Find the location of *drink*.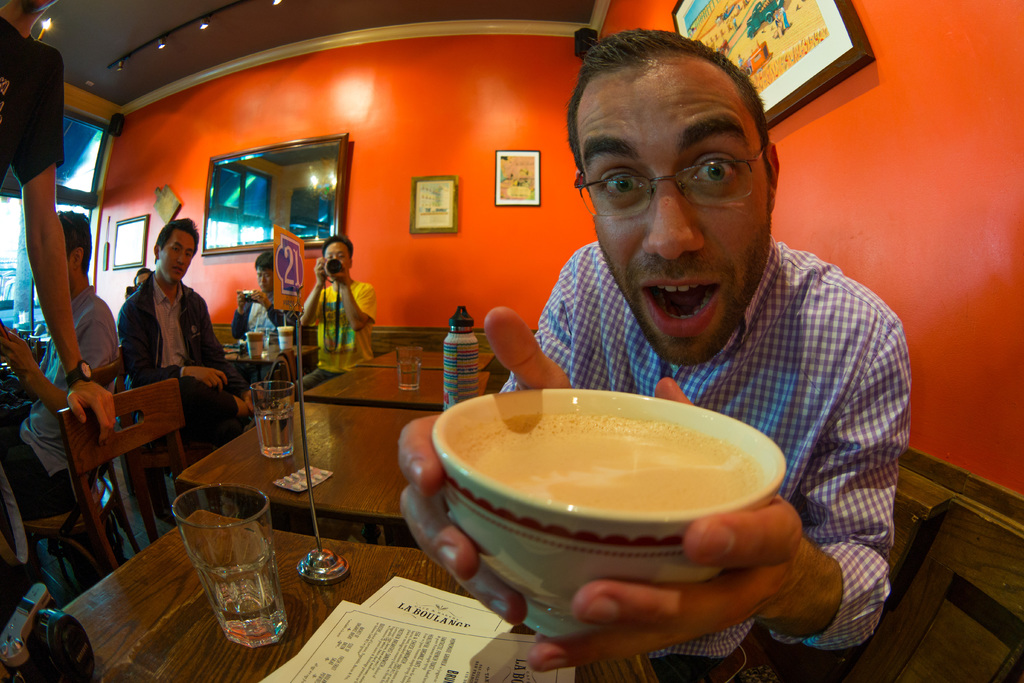
Location: l=173, t=479, r=287, b=643.
